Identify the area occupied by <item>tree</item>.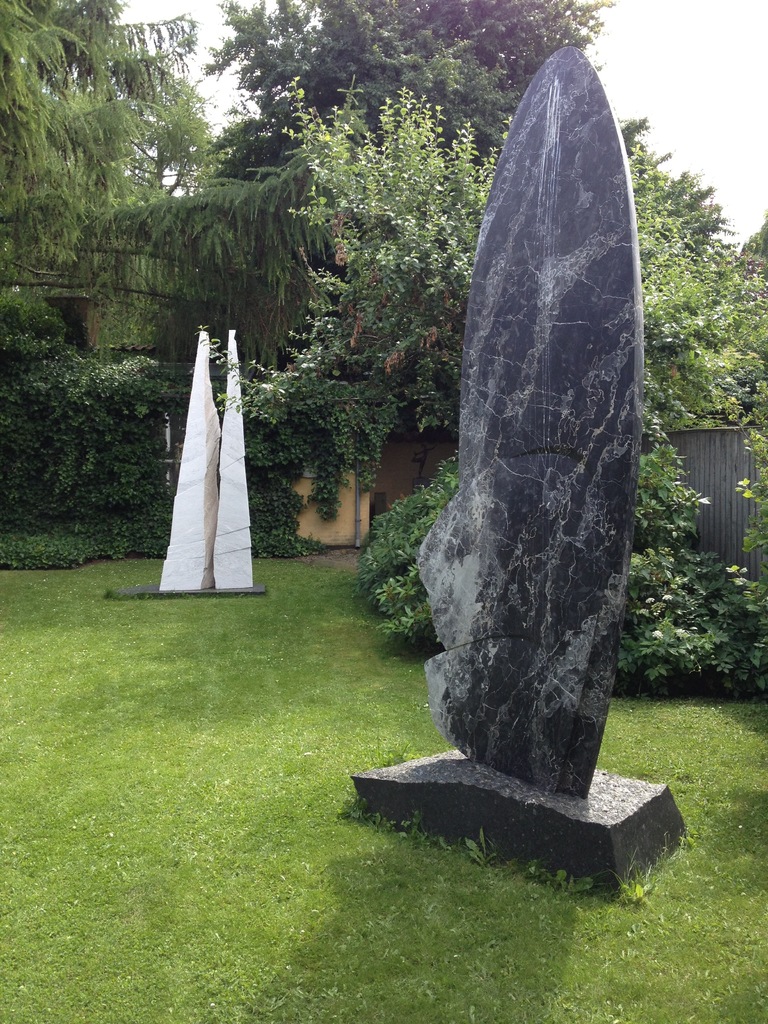
Area: pyautogui.locateOnScreen(207, 0, 642, 176).
